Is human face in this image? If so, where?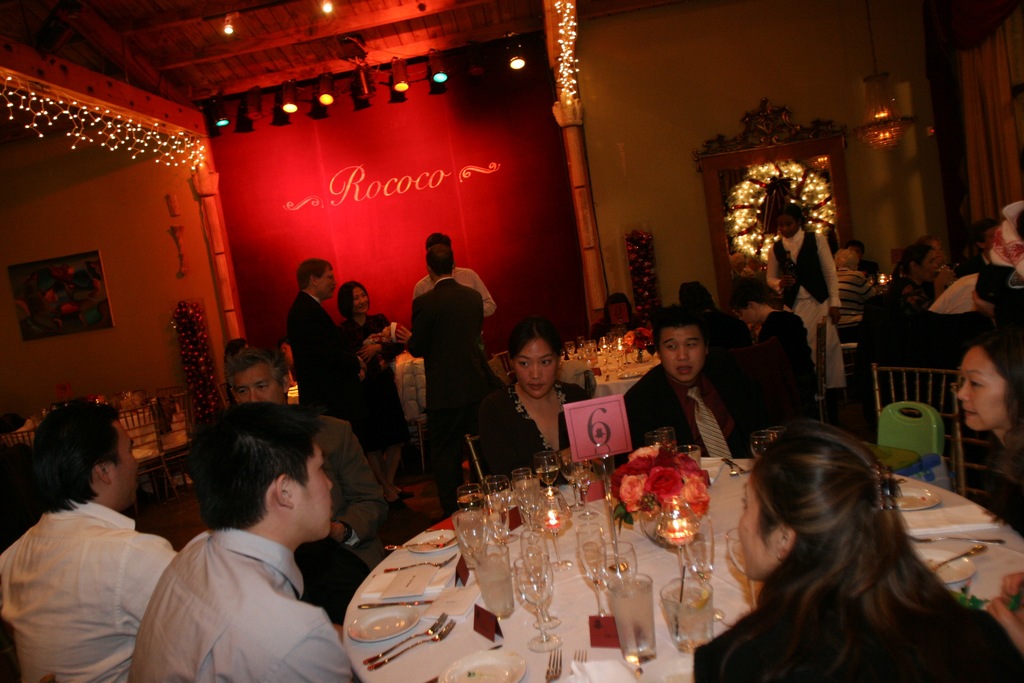
Yes, at detection(378, 324, 391, 336).
